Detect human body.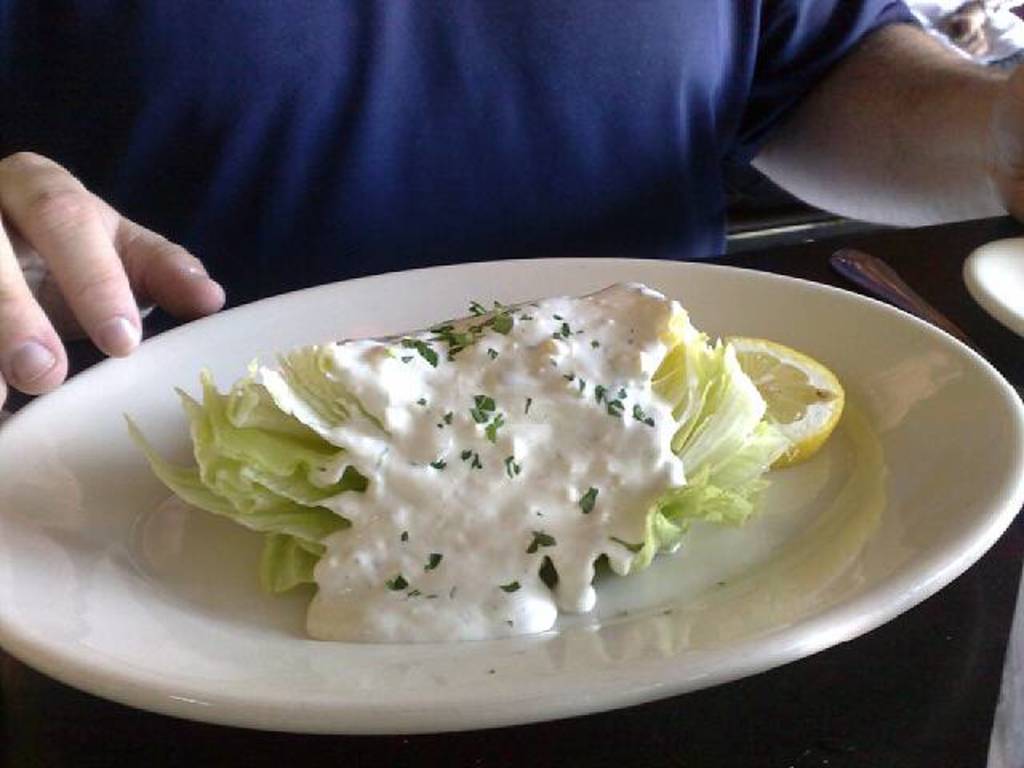
Detected at Rect(0, 0, 1022, 421).
